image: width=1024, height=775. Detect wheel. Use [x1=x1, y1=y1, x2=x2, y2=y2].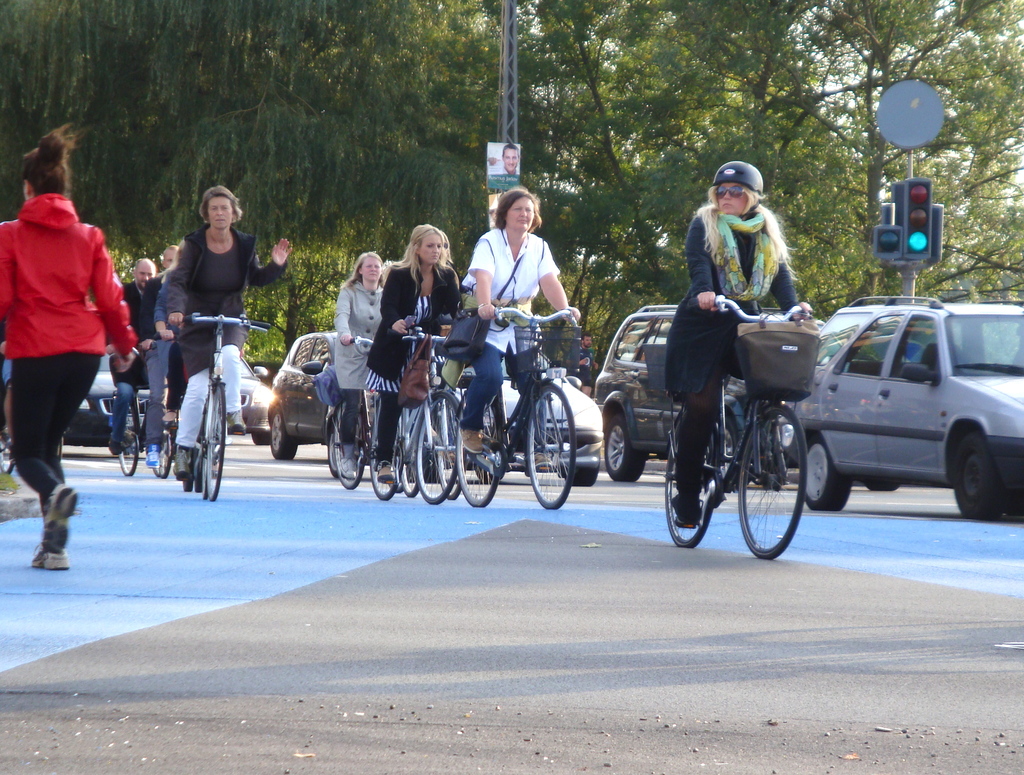
[x1=523, y1=382, x2=575, y2=510].
